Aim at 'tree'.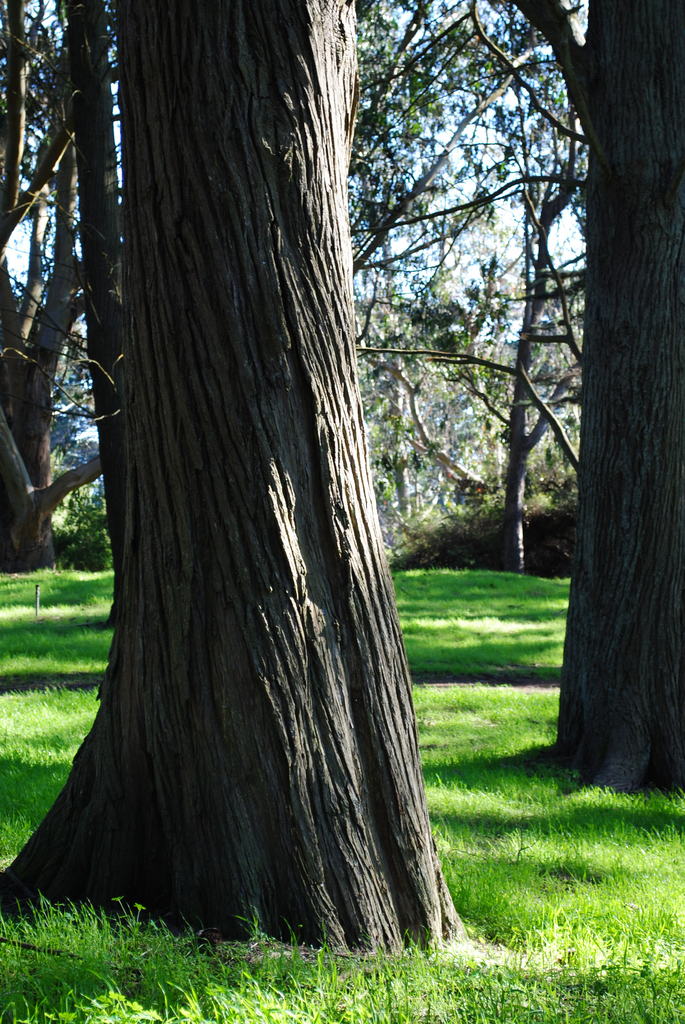
Aimed at 313 15 614 607.
